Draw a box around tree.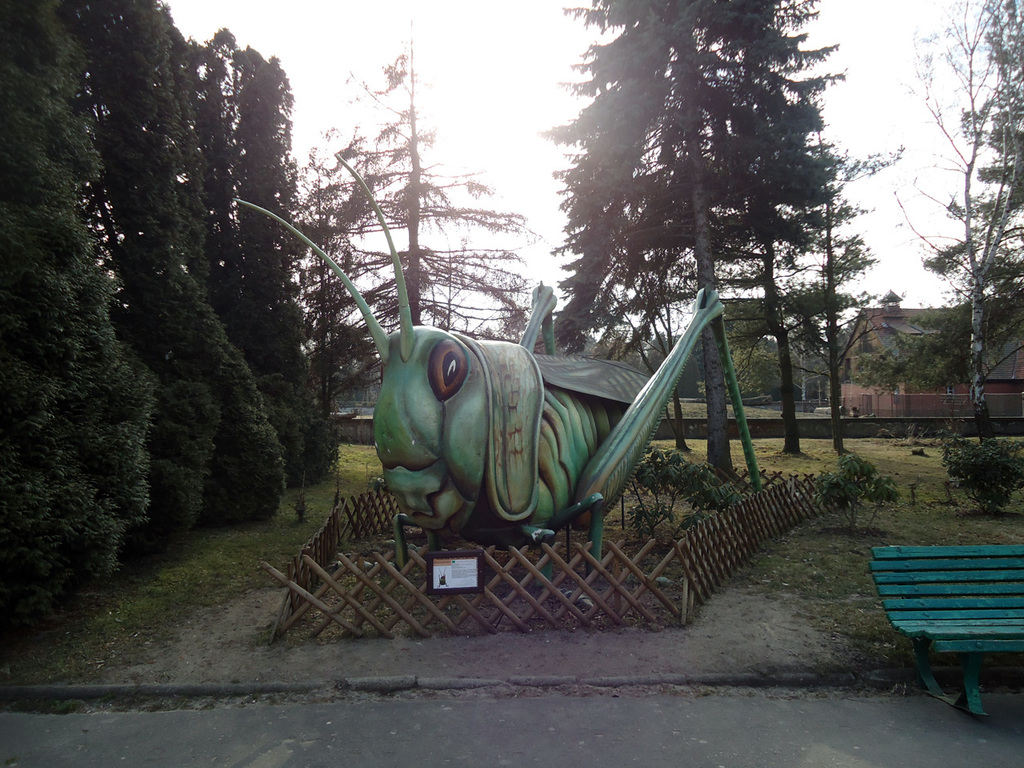
<box>117,0,207,302</box>.
